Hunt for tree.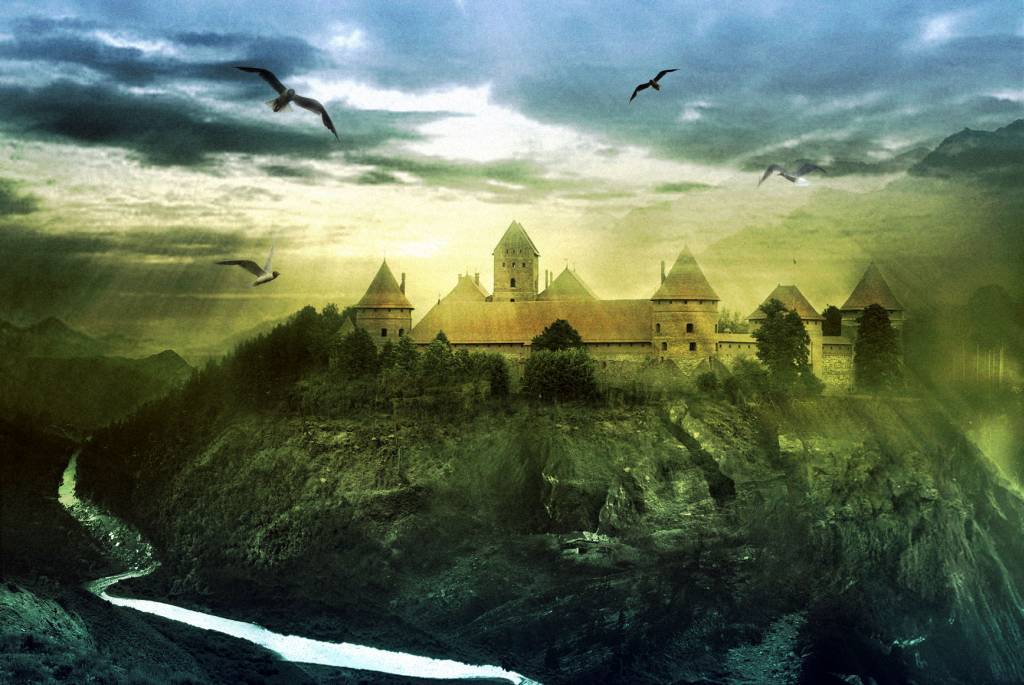
Hunted down at {"x1": 855, "y1": 299, "x2": 901, "y2": 406}.
